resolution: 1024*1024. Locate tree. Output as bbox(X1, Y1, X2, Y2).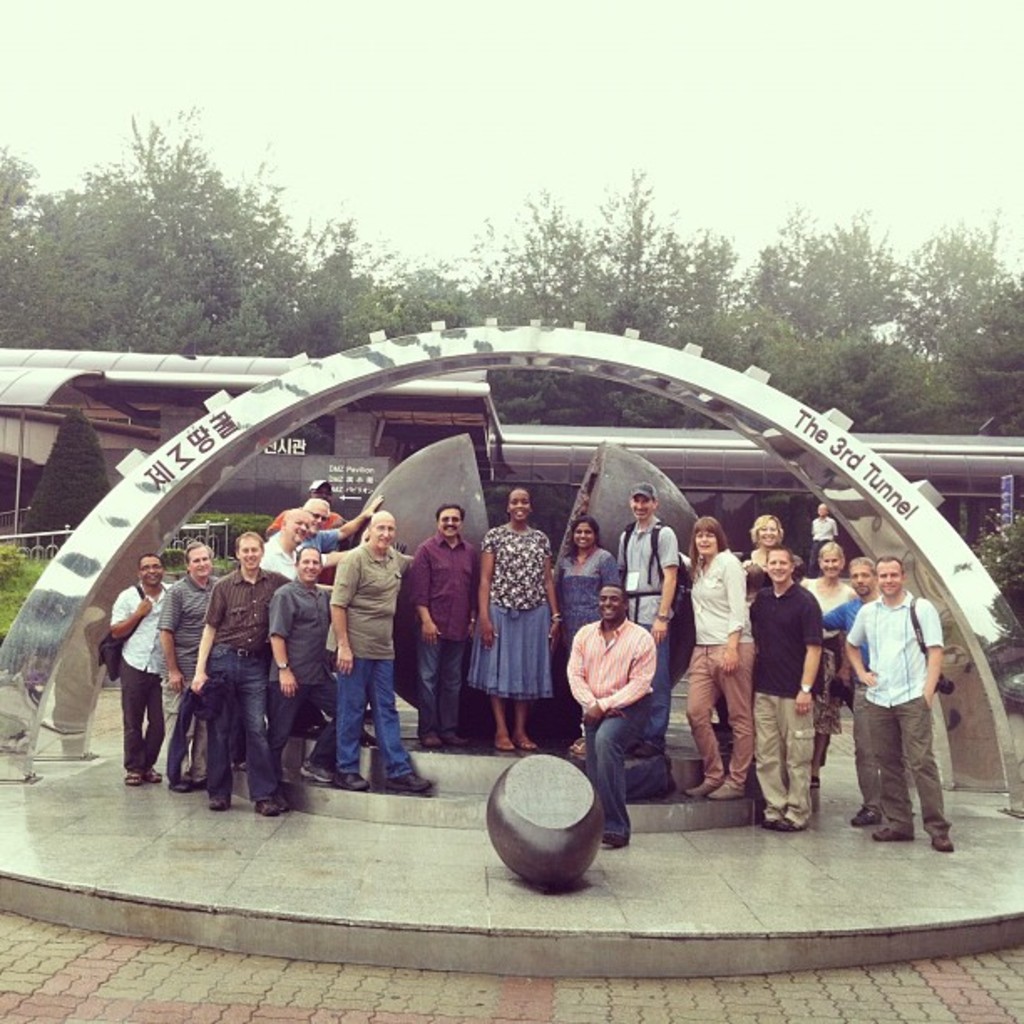
bbox(12, 407, 109, 571).
